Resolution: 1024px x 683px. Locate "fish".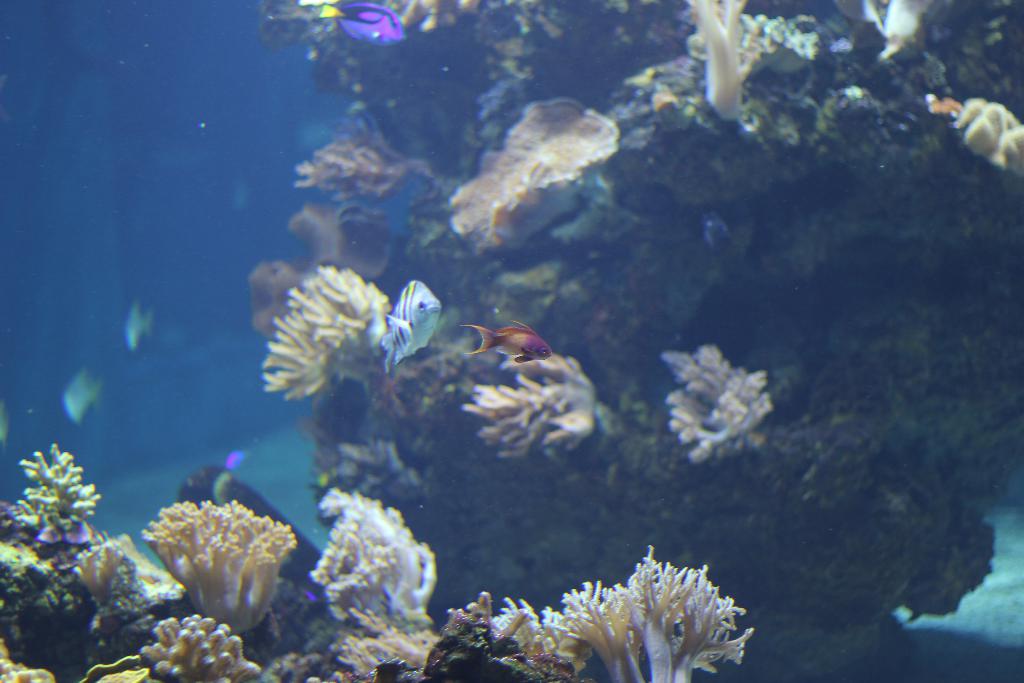
<region>58, 367, 109, 420</region>.
